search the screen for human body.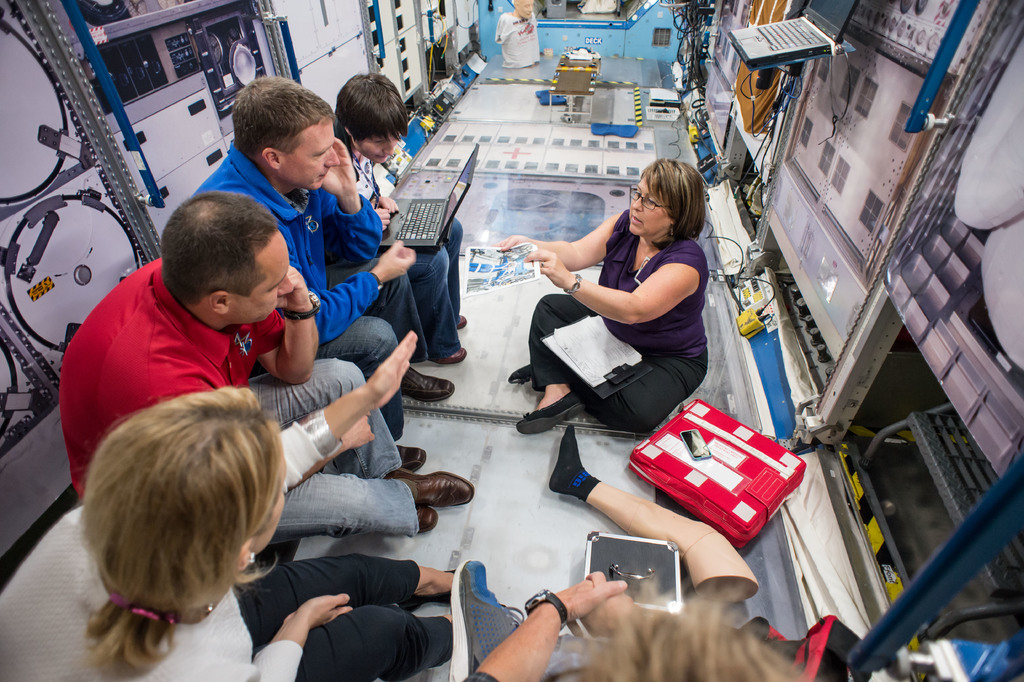
Found at bbox=(196, 140, 452, 456).
